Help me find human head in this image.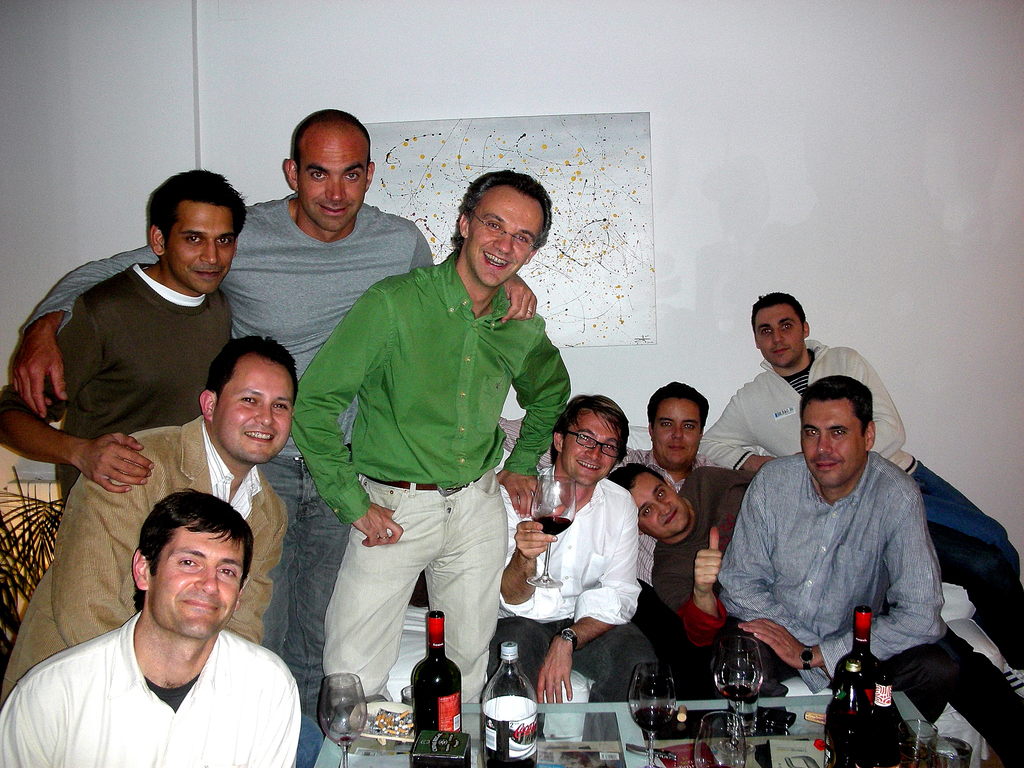
Found it: detection(440, 165, 561, 291).
